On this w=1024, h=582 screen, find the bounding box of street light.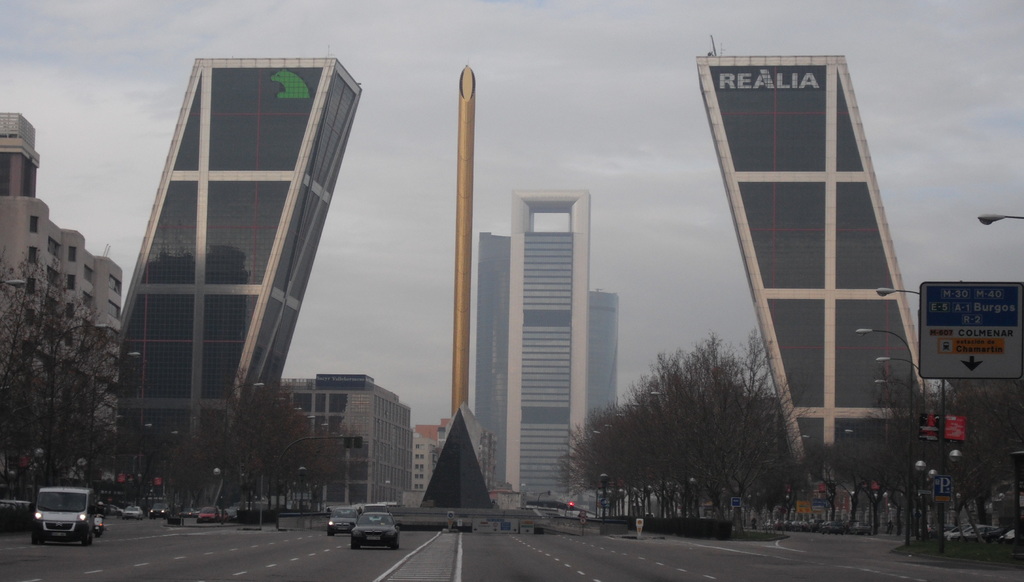
Bounding box: l=146, t=428, r=181, b=486.
